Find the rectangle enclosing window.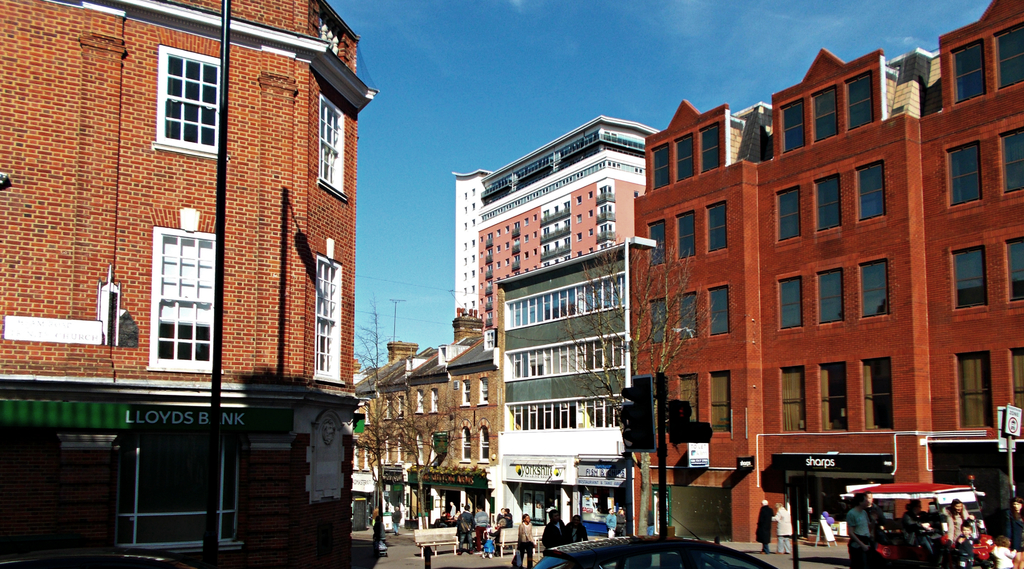
bbox=[462, 272, 467, 281].
